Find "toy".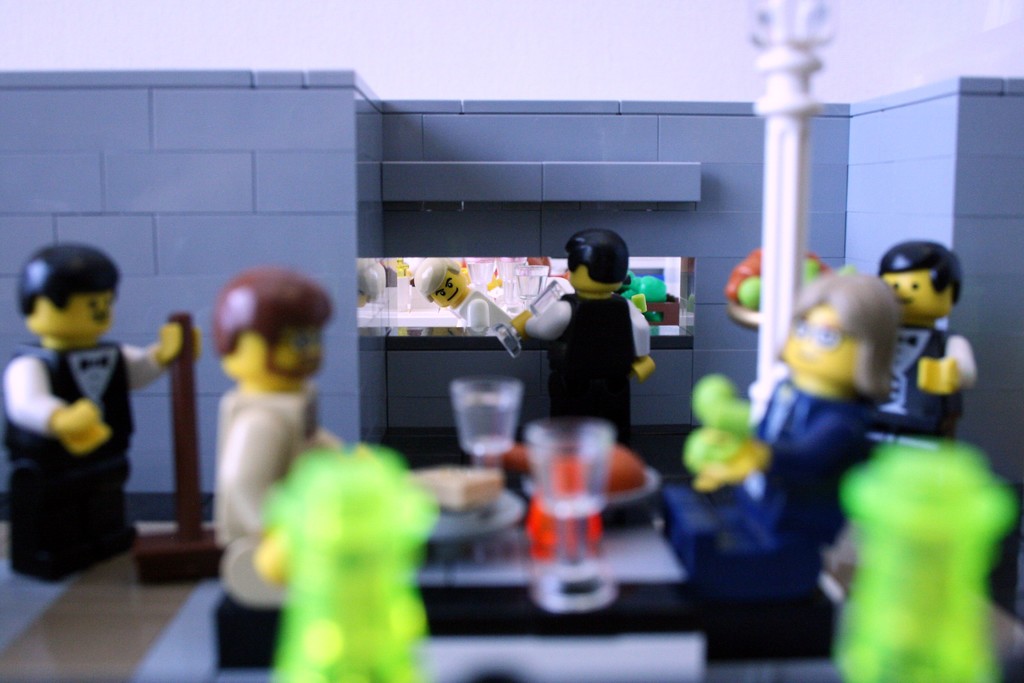
[left=852, top=238, right=963, bottom=448].
